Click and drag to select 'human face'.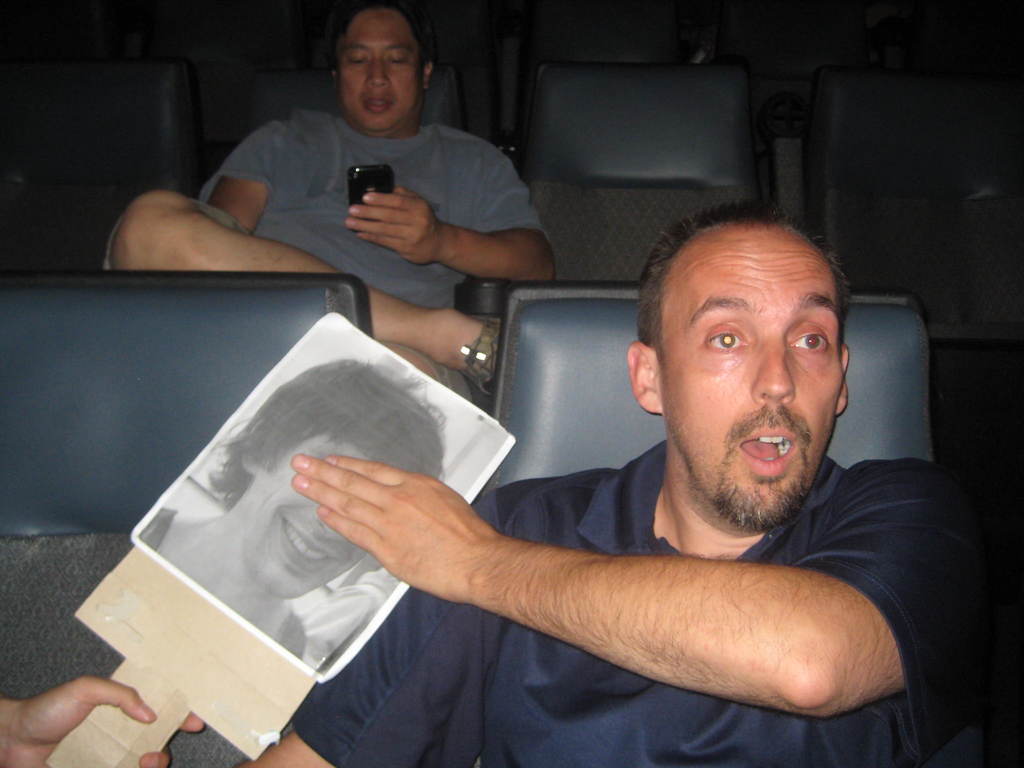
Selection: (left=657, top=236, right=842, bottom=533).
